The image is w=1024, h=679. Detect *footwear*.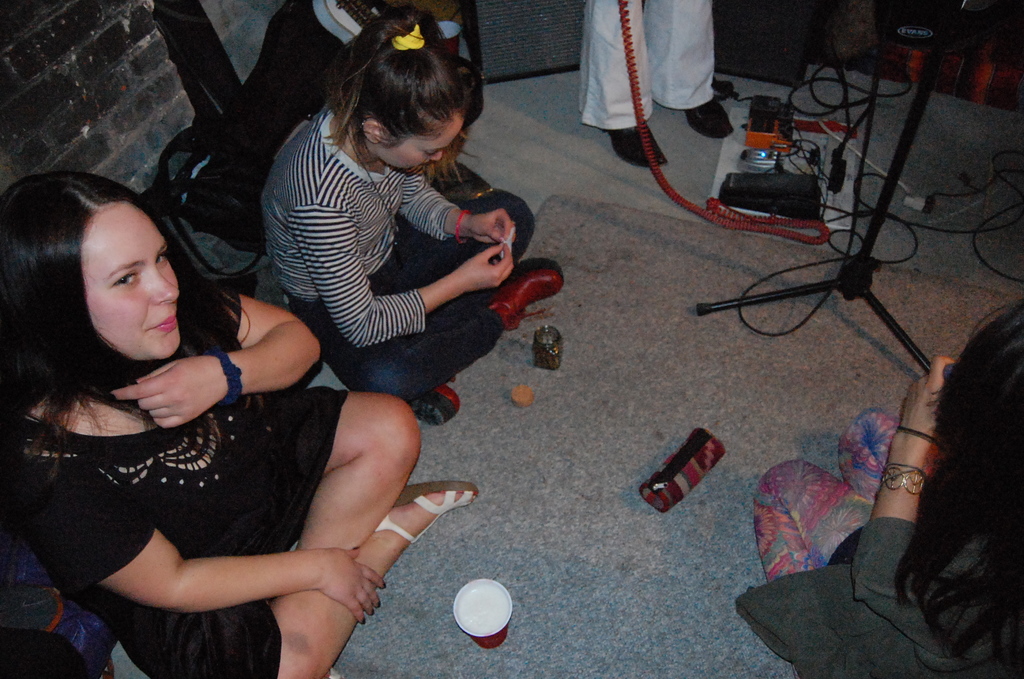
Detection: Rect(684, 97, 735, 140).
